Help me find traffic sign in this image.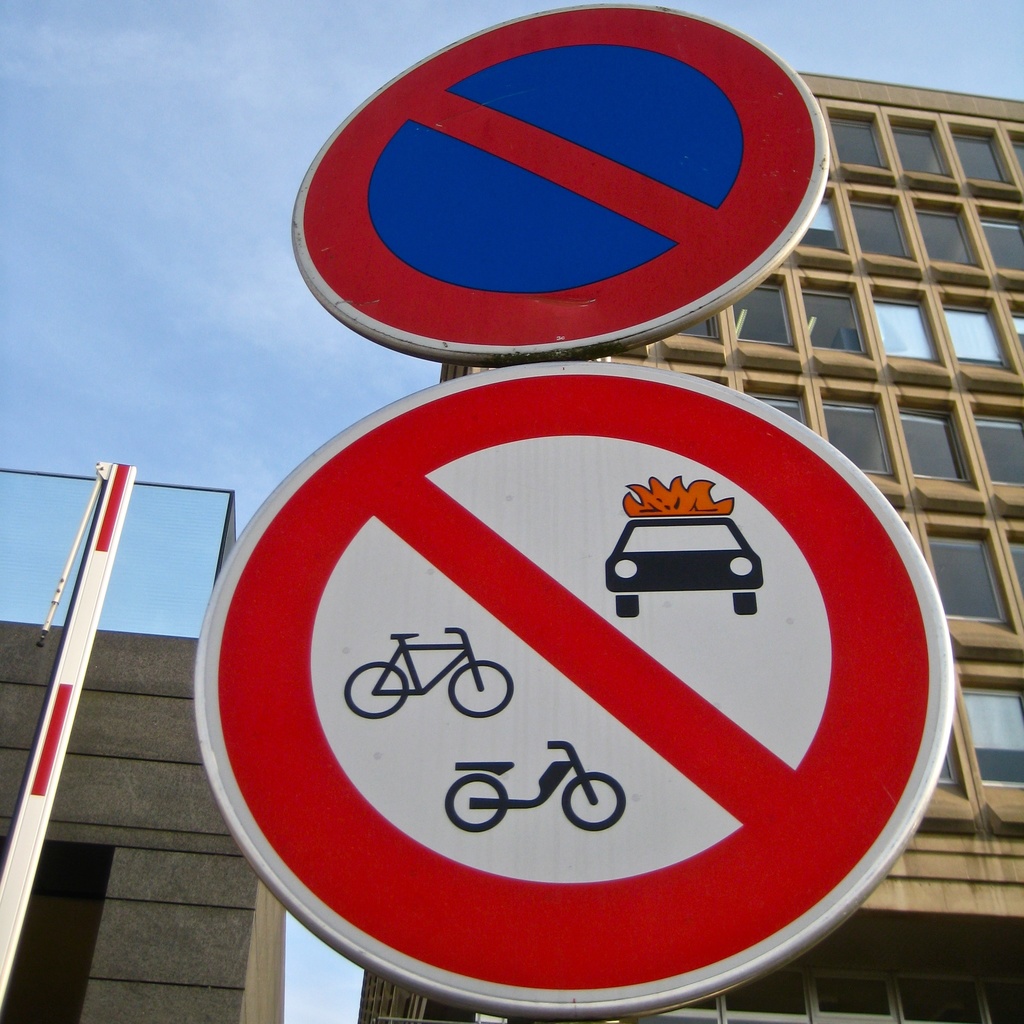
Found it: [left=282, top=0, right=831, bottom=349].
